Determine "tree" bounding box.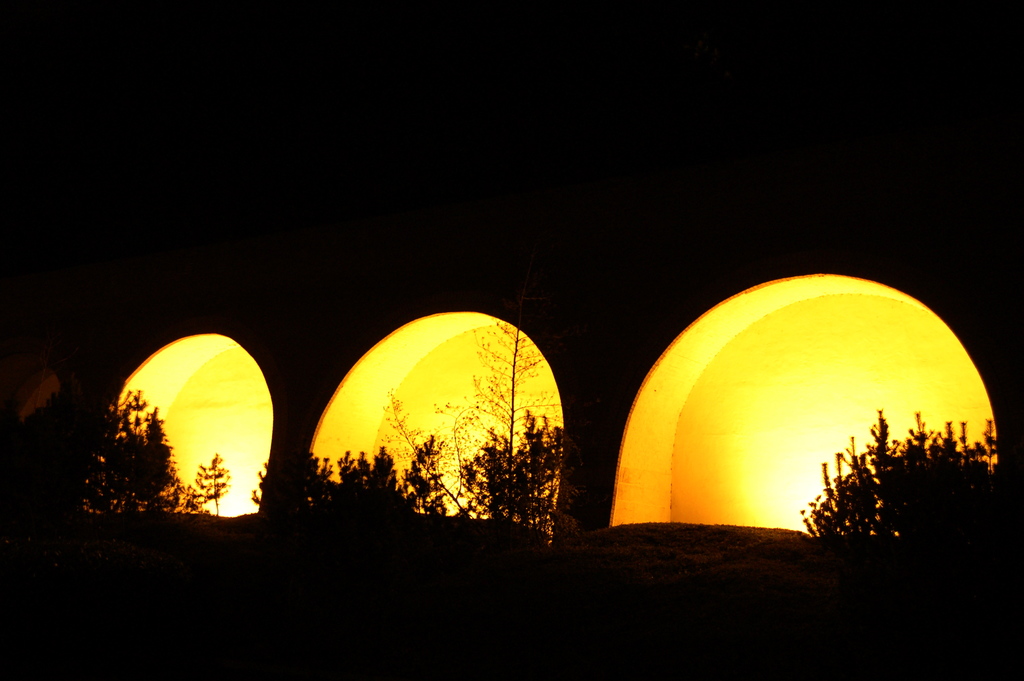
Determined: 72 390 195 521.
